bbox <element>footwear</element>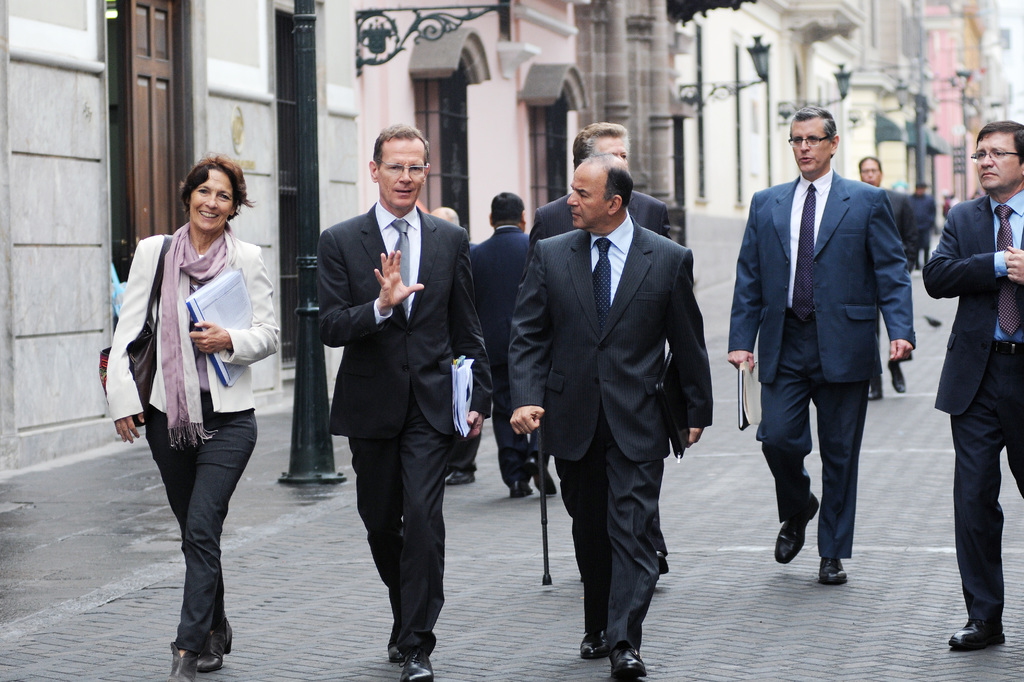
(885, 357, 908, 391)
